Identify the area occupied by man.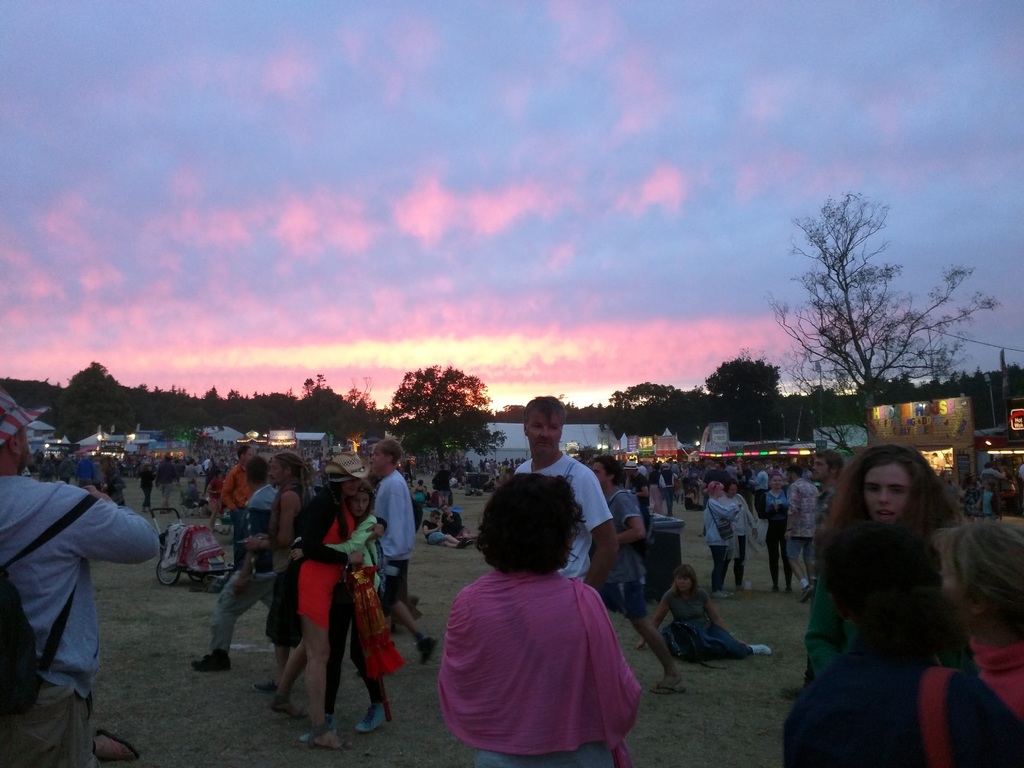
Area: <bbox>0, 367, 179, 767</bbox>.
